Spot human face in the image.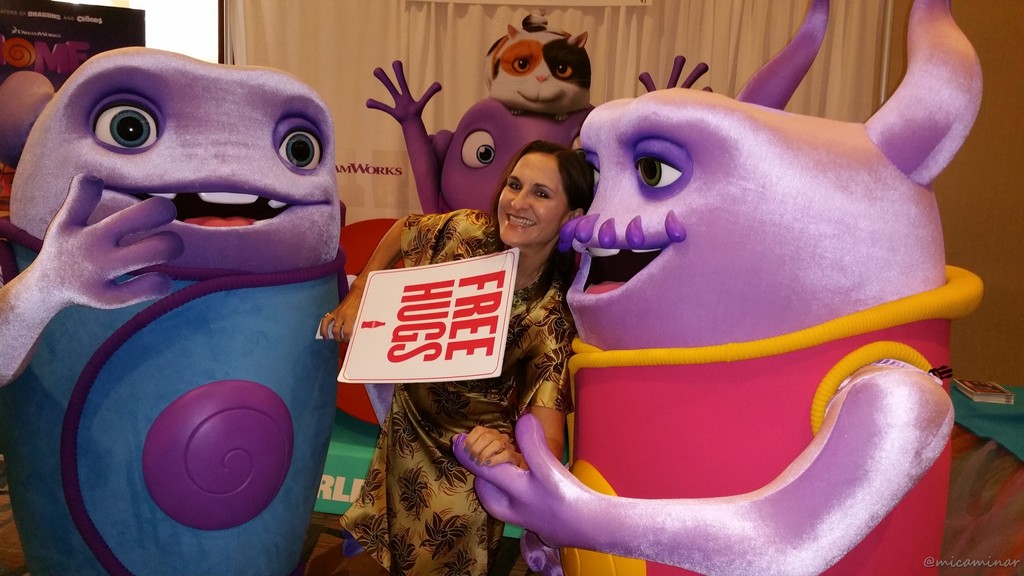
human face found at 568,78,916,343.
